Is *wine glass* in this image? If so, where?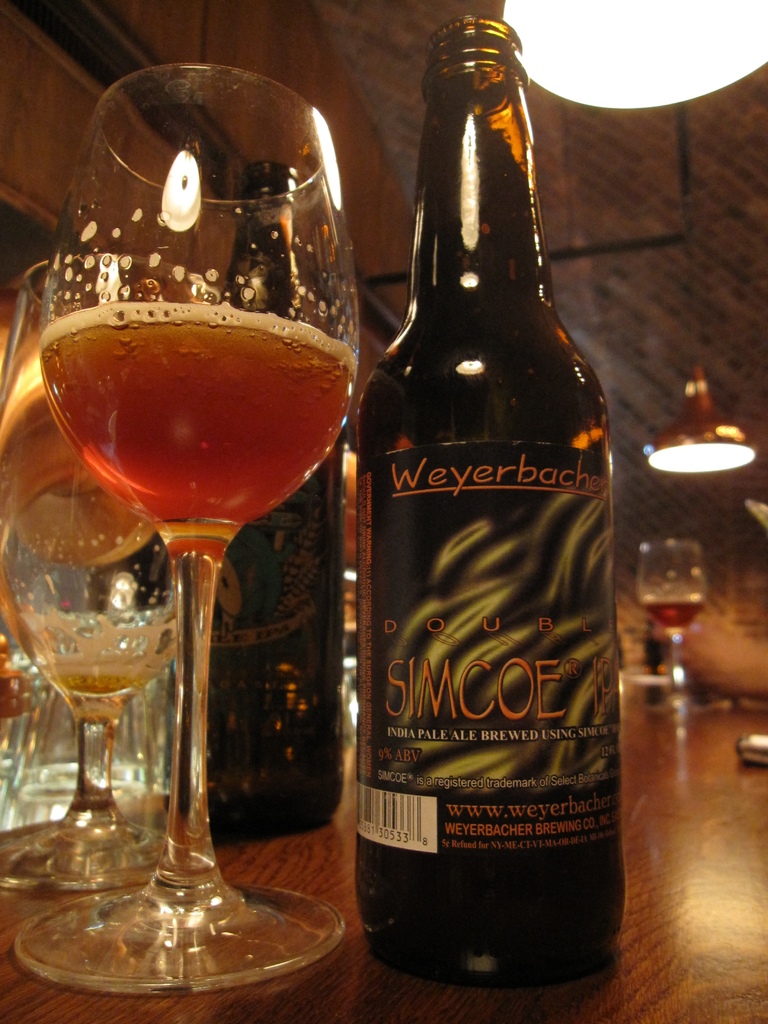
Yes, at x1=0 y1=259 x2=177 y2=895.
